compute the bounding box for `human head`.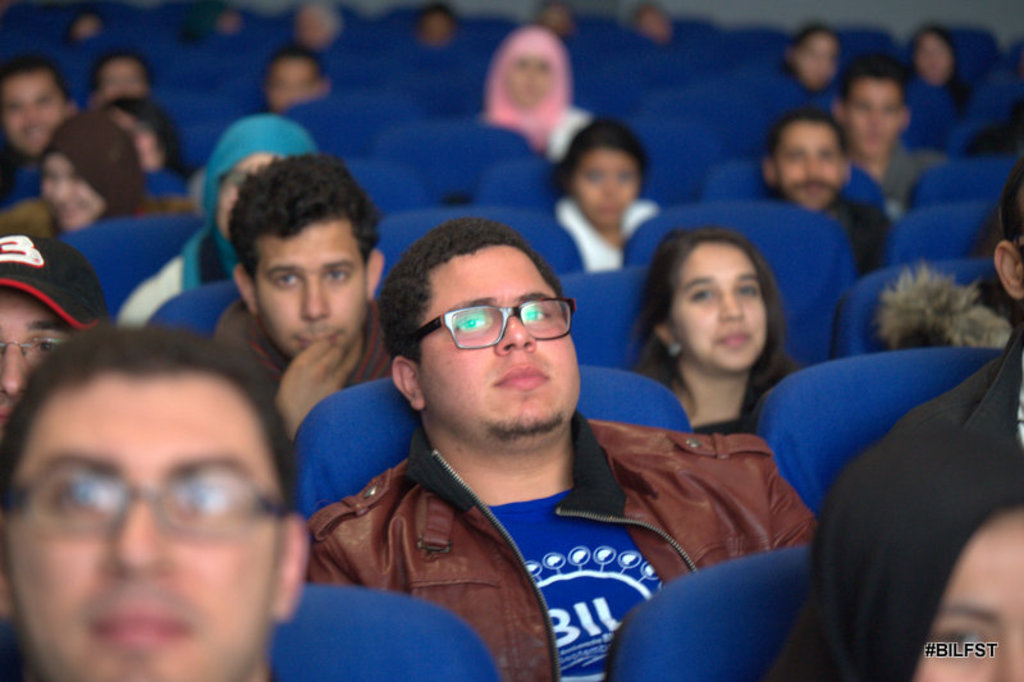
{"x1": 101, "y1": 58, "x2": 147, "y2": 97}.
